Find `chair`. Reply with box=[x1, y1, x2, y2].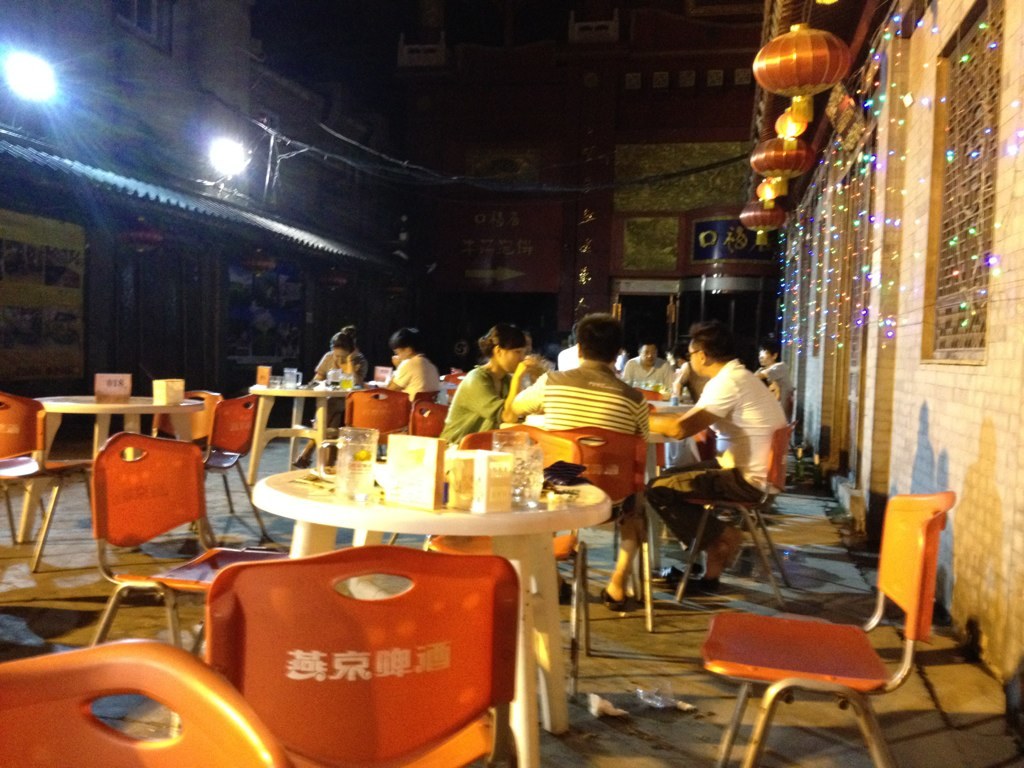
box=[424, 422, 591, 696].
